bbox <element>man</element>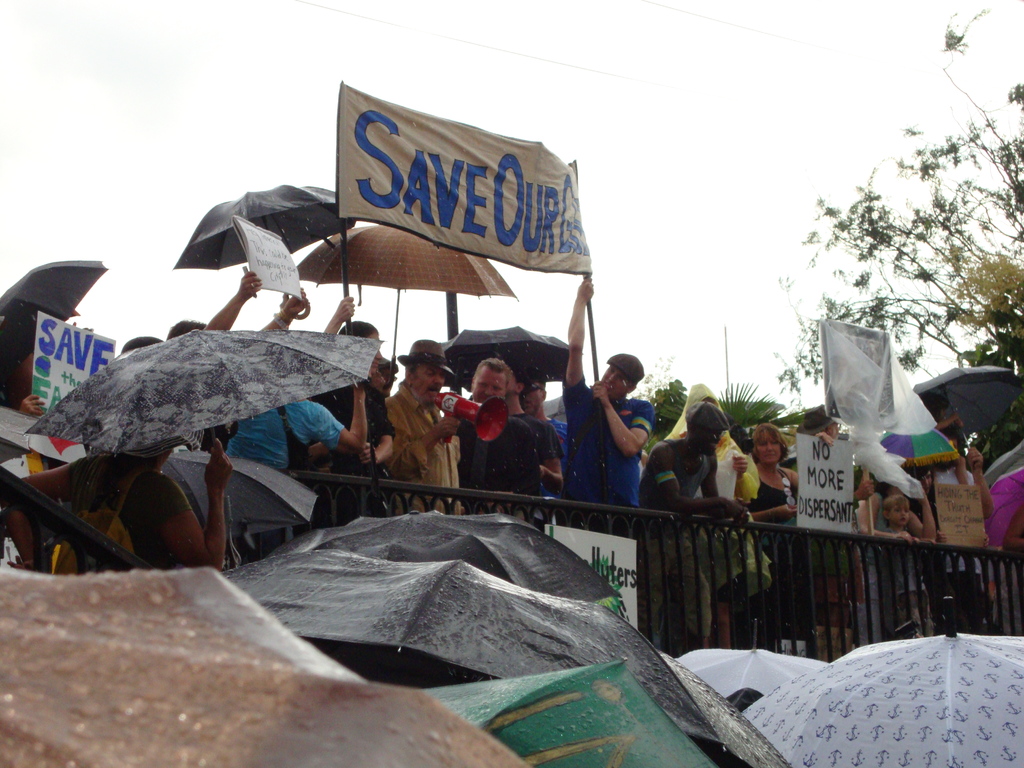
crop(796, 402, 876, 536)
